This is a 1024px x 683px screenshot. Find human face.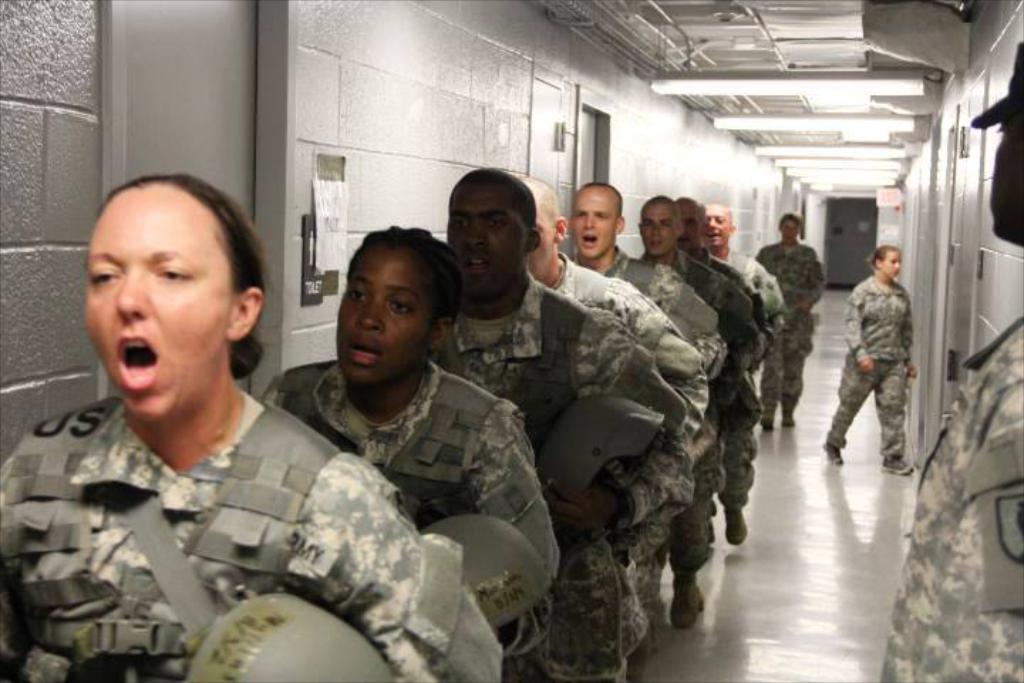
Bounding box: <region>338, 239, 430, 380</region>.
